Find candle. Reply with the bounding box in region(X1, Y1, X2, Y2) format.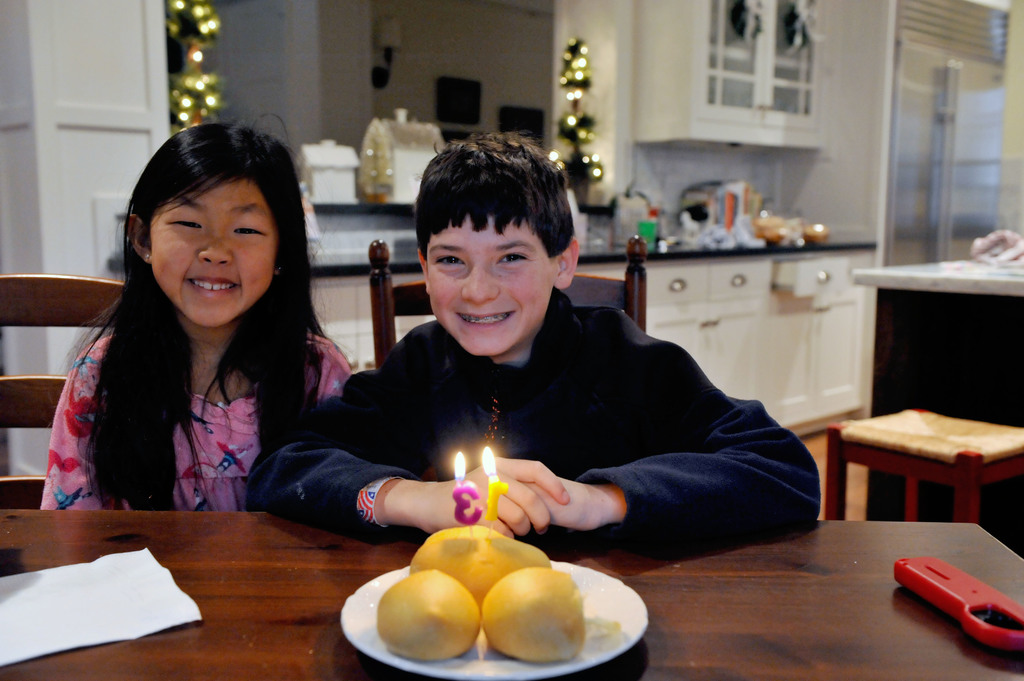
region(444, 453, 474, 524).
